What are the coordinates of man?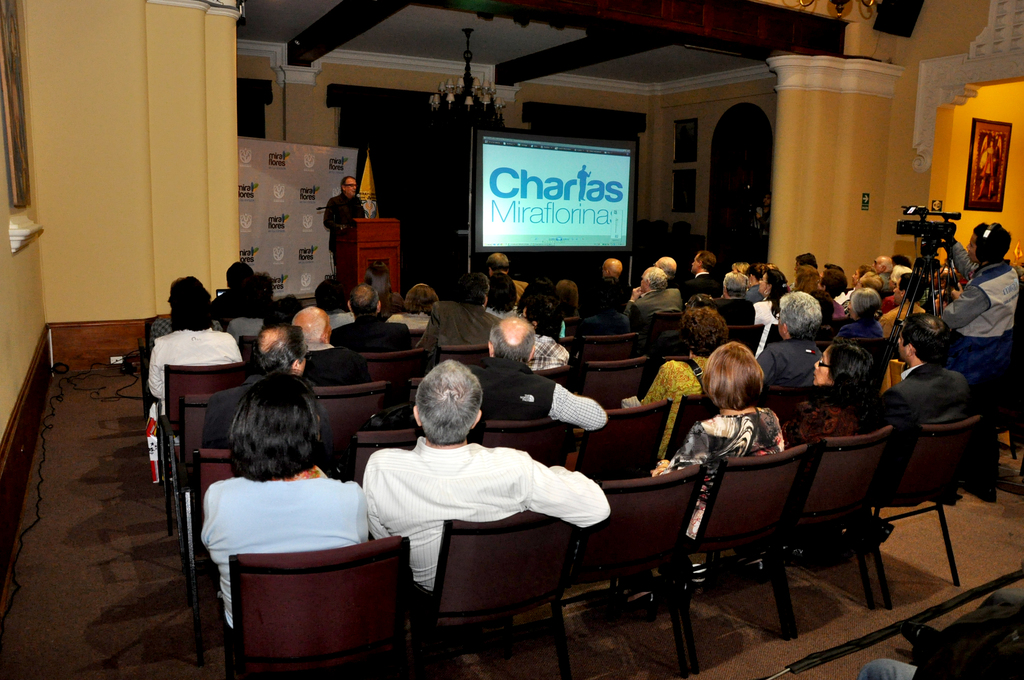
detection(470, 312, 604, 432).
